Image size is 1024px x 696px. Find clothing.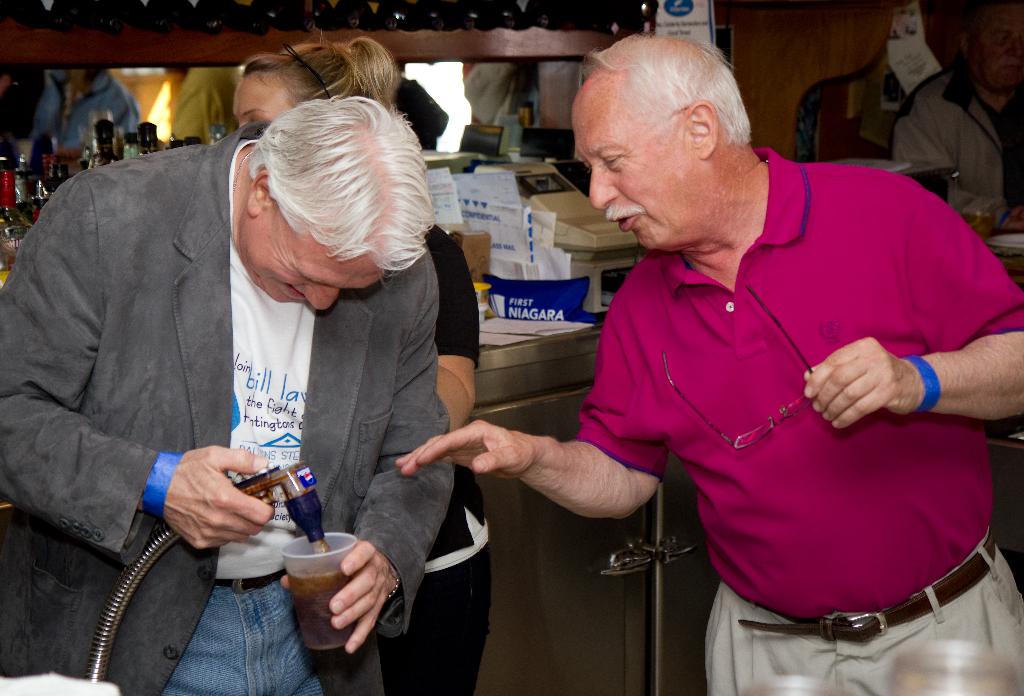
BBox(544, 170, 1015, 649).
